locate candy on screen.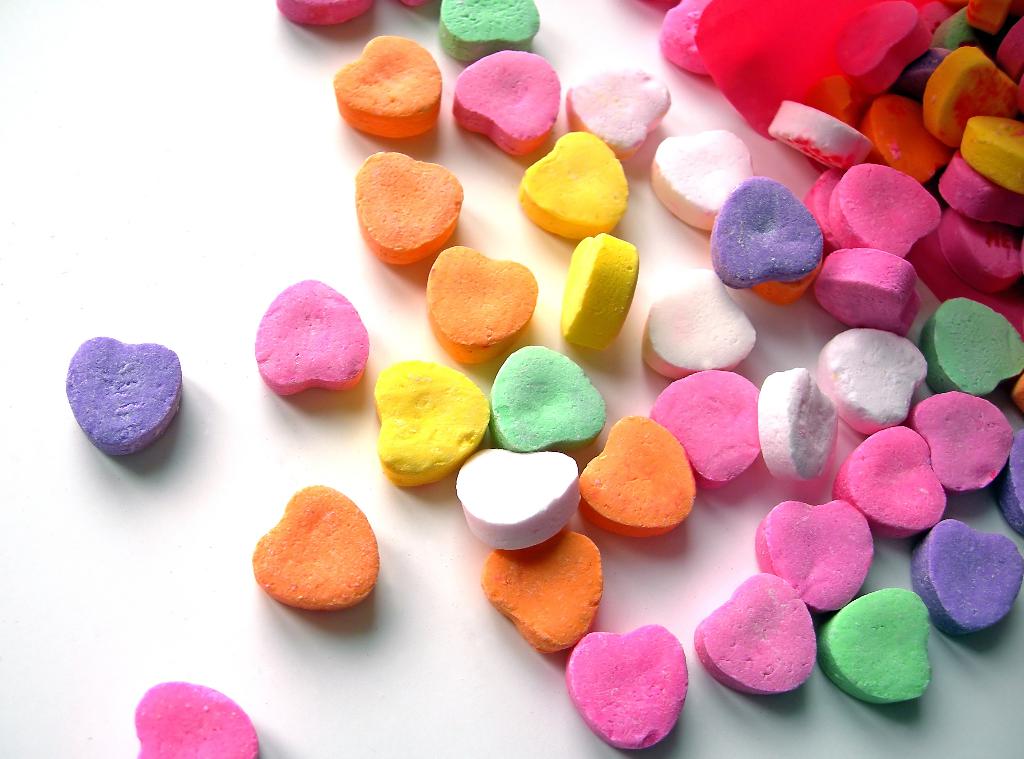
On screen at (x1=67, y1=41, x2=1023, y2=758).
